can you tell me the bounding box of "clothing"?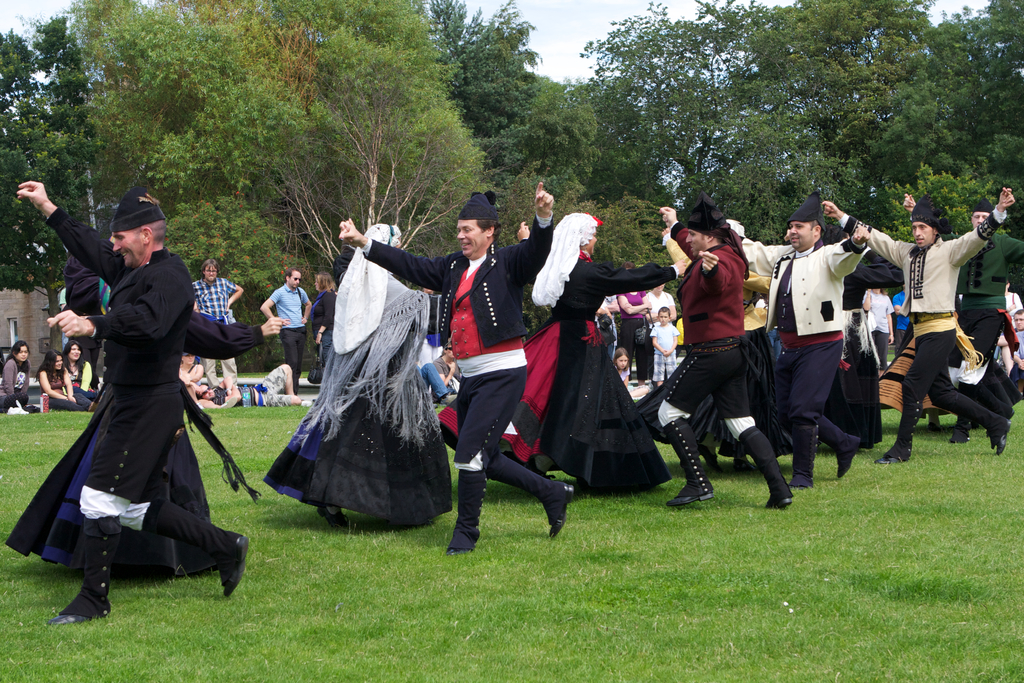
838:211:1007:461.
